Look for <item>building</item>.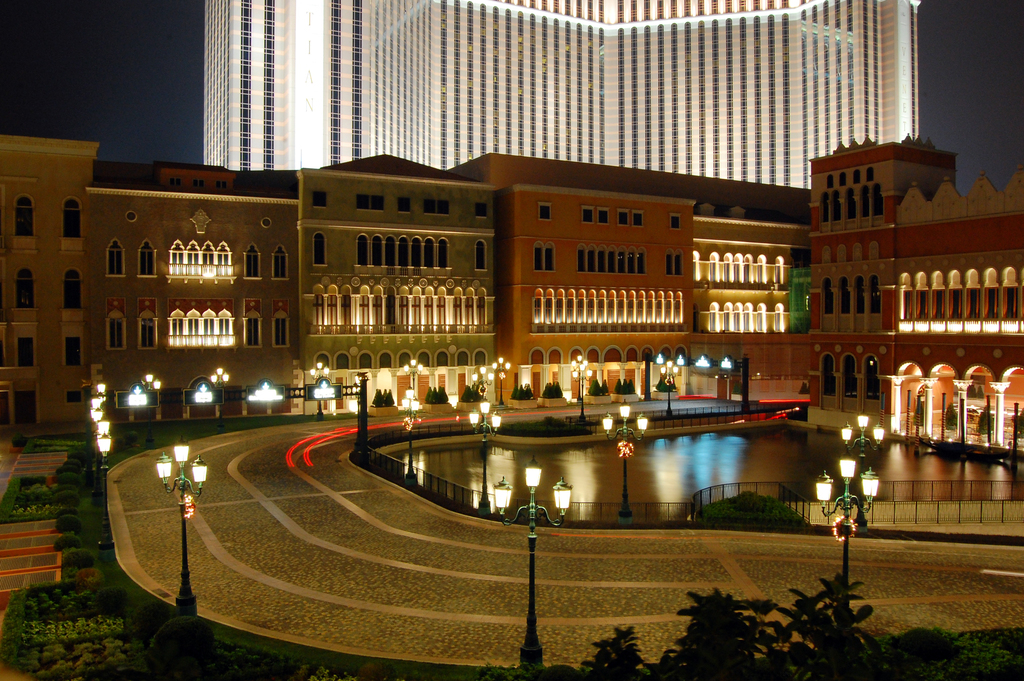
Found: [left=690, top=217, right=813, bottom=395].
